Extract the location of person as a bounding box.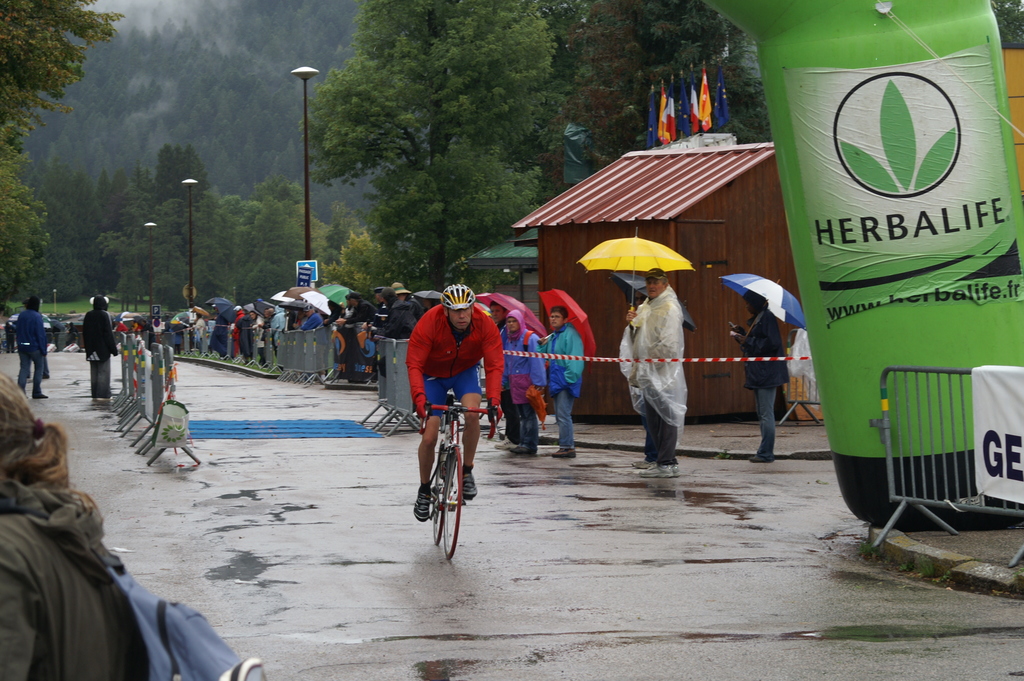
[left=723, top=290, right=785, bottom=479].
